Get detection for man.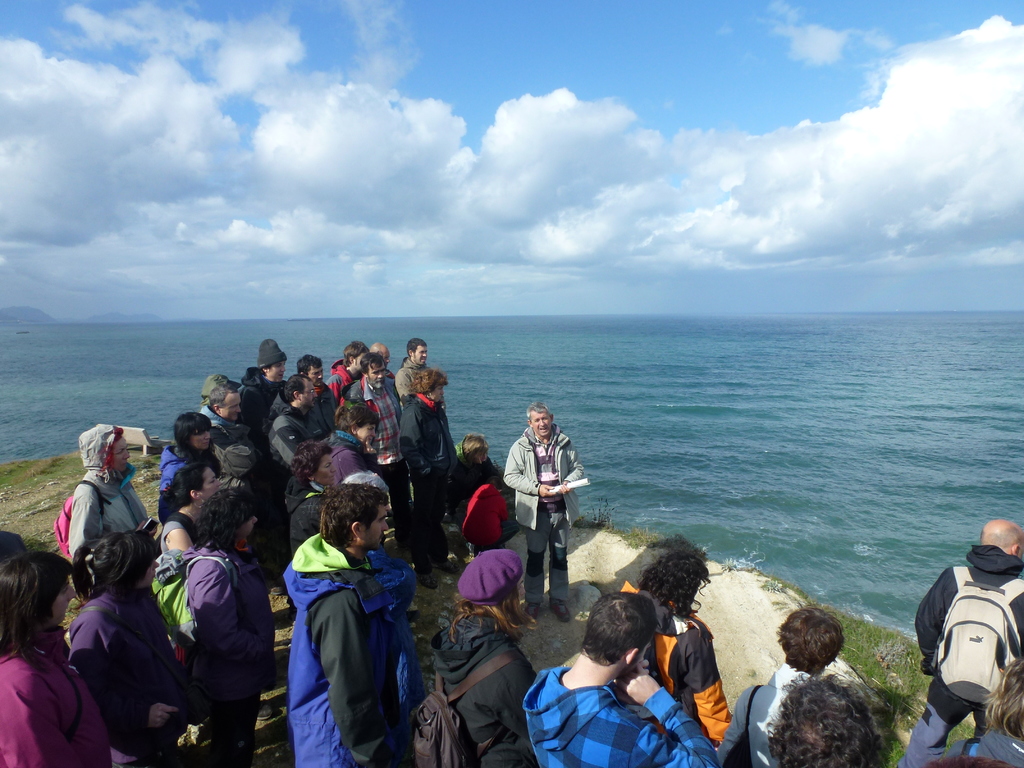
Detection: <box>463,476,517,556</box>.
